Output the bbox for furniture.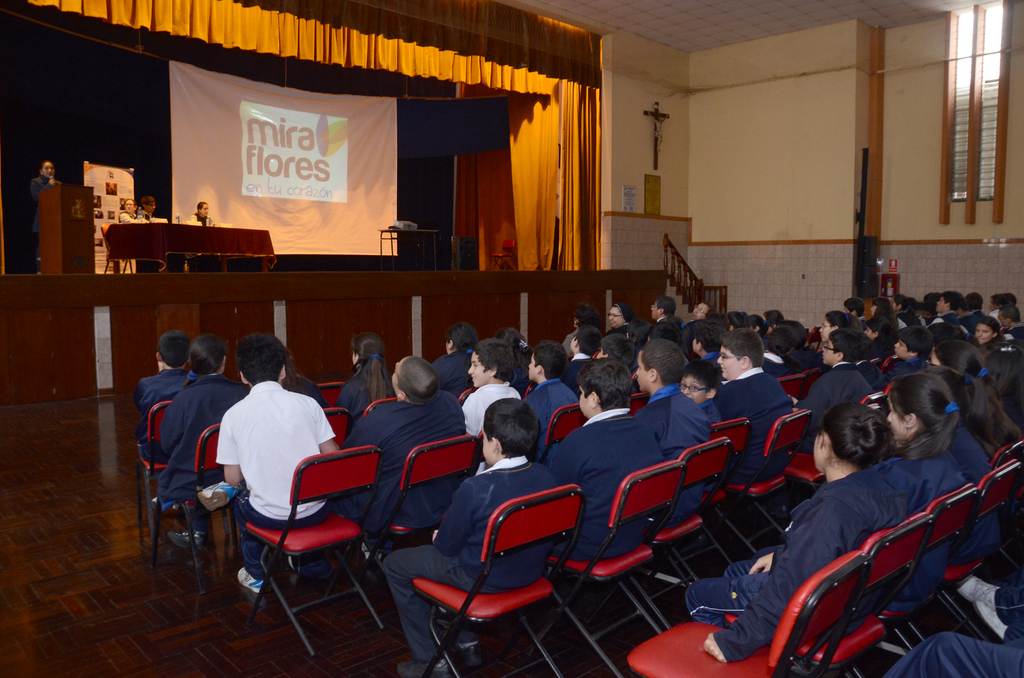
select_region(705, 414, 751, 570).
